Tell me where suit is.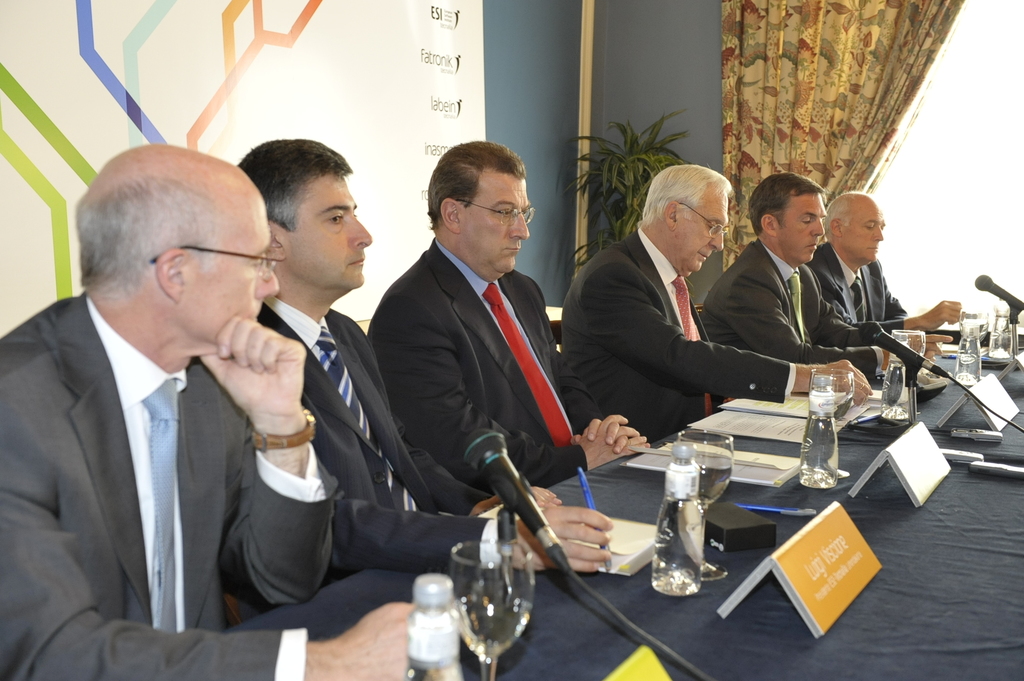
suit is at 15, 164, 305, 677.
